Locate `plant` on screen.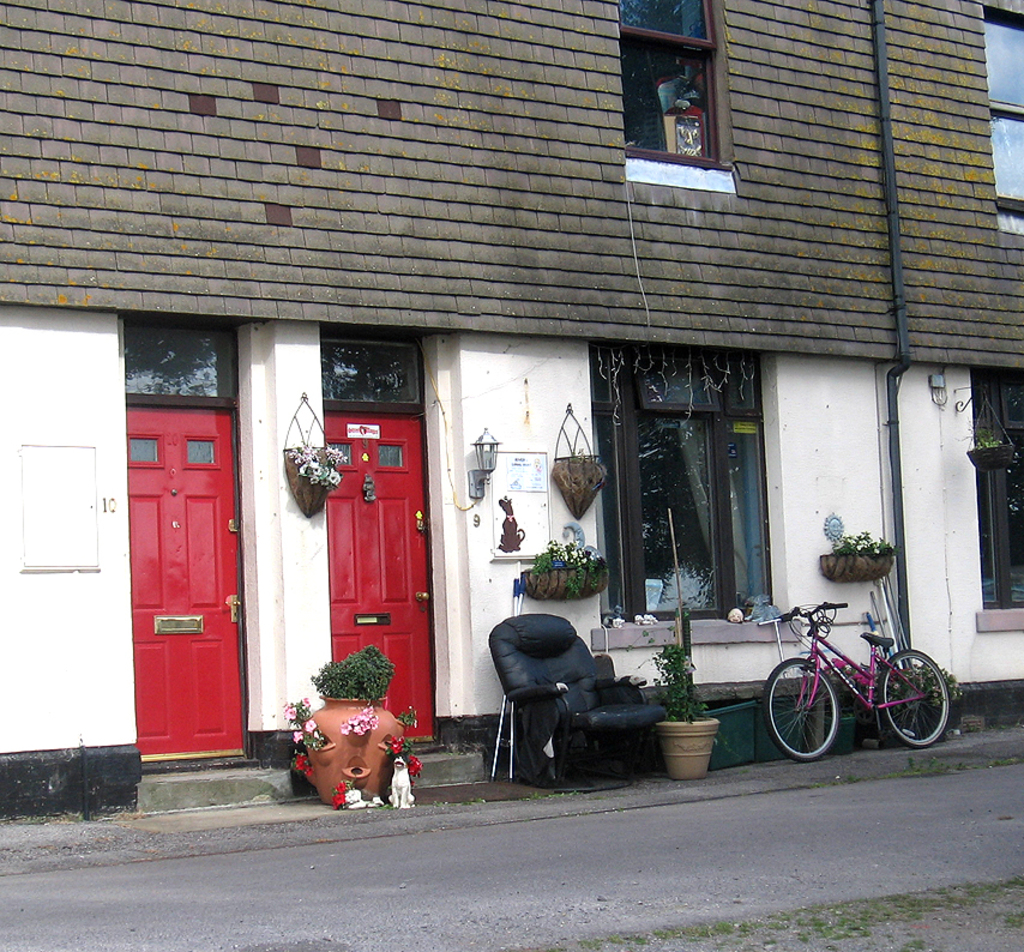
On screen at [x1=355, y1=700, x2=399, y2=735].
